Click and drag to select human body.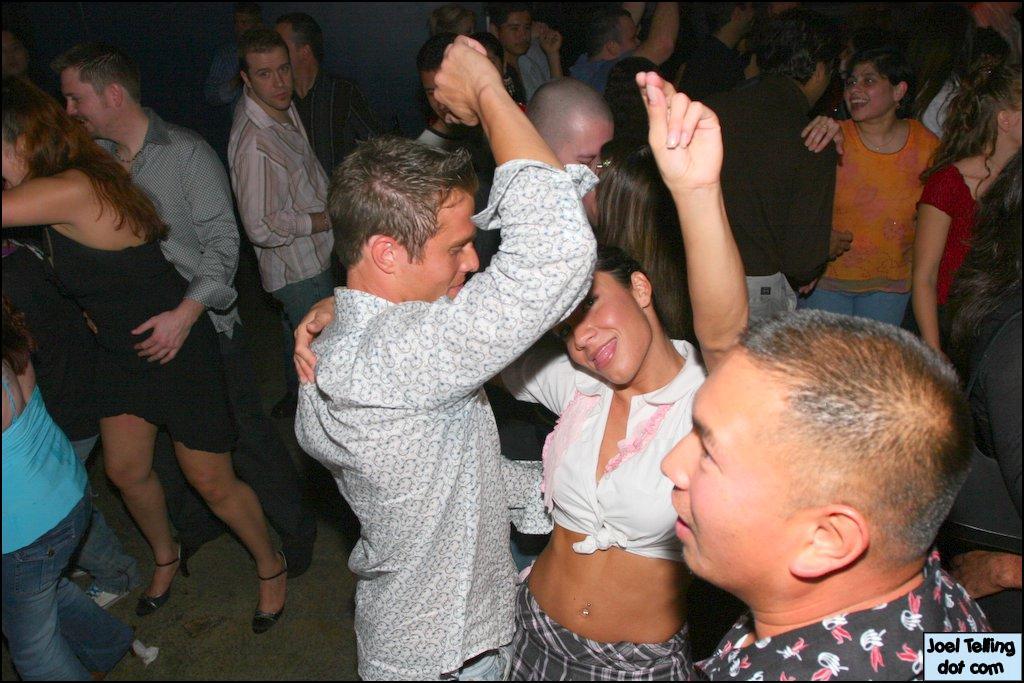
Selection: locate(281, 36, 597, 682).
